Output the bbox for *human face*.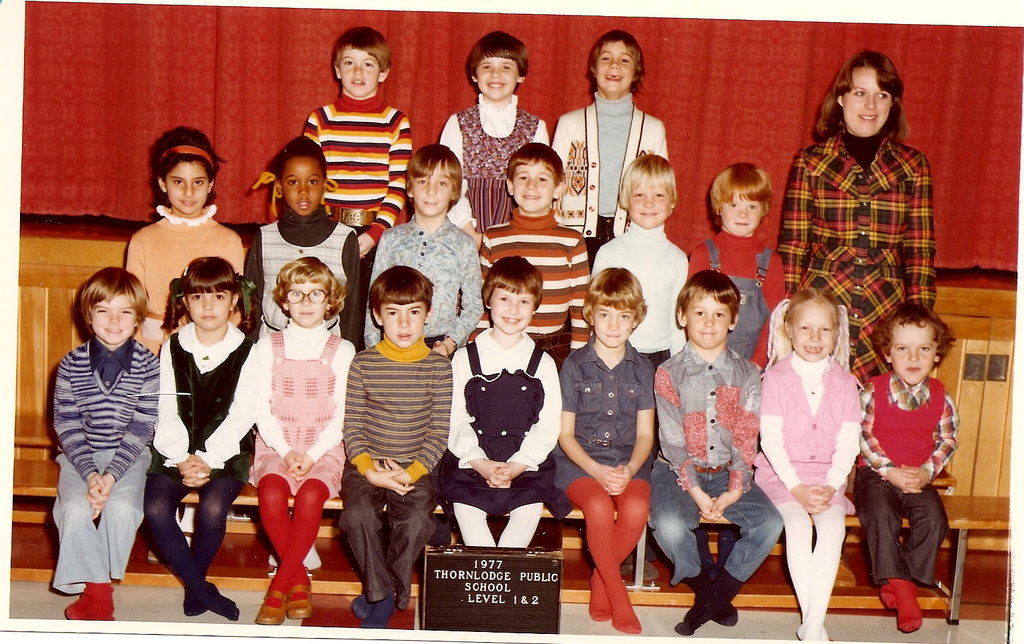
bbox=(287, 274, 330, 321).
